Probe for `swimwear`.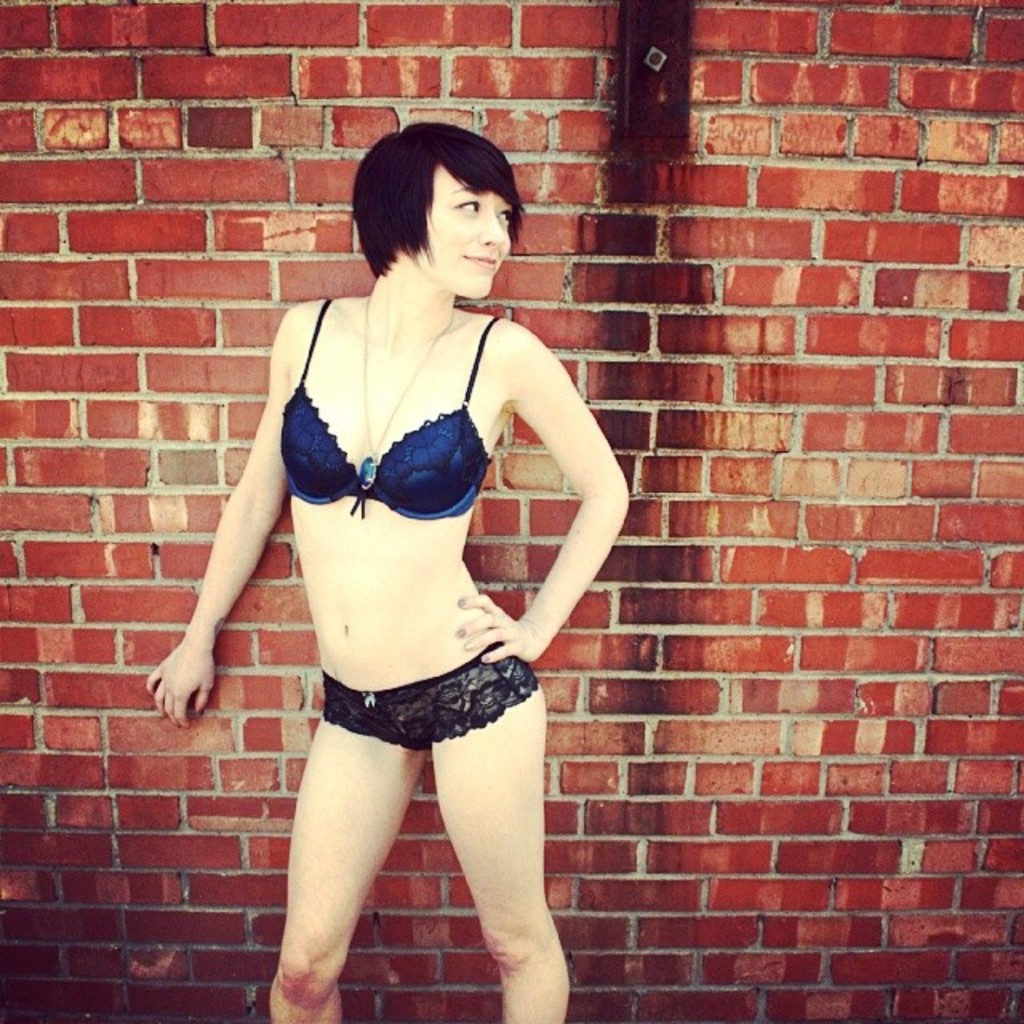
Probe result: box=[278, 301, 491, 522].
